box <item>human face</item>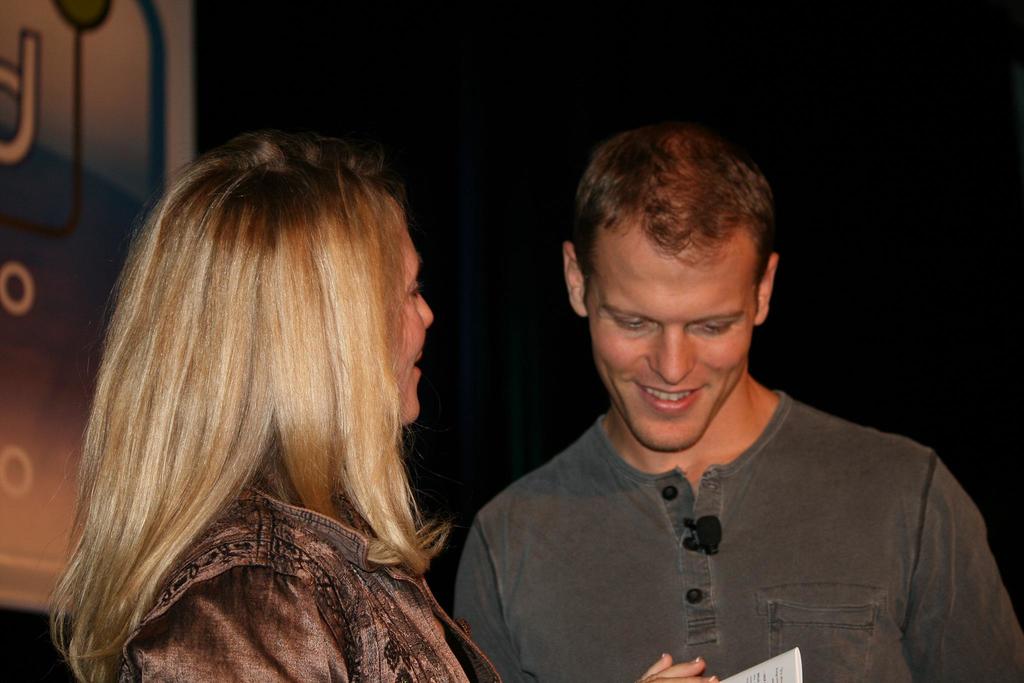
388 222 433 429
